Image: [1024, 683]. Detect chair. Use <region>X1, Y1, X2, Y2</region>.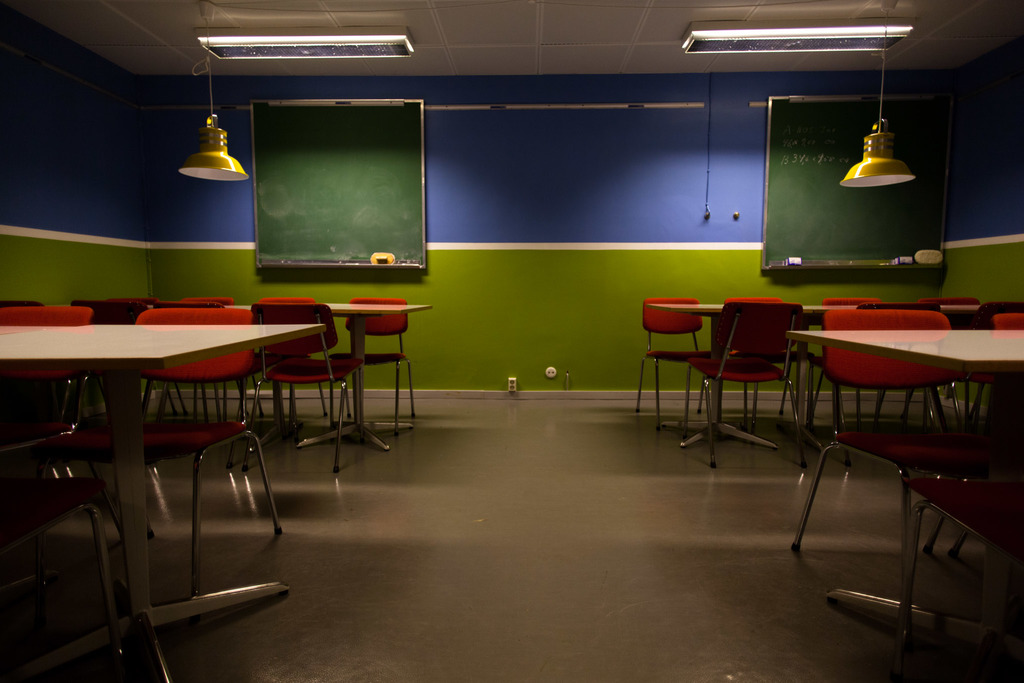
<region>919, 295, 986, 427</region>.
